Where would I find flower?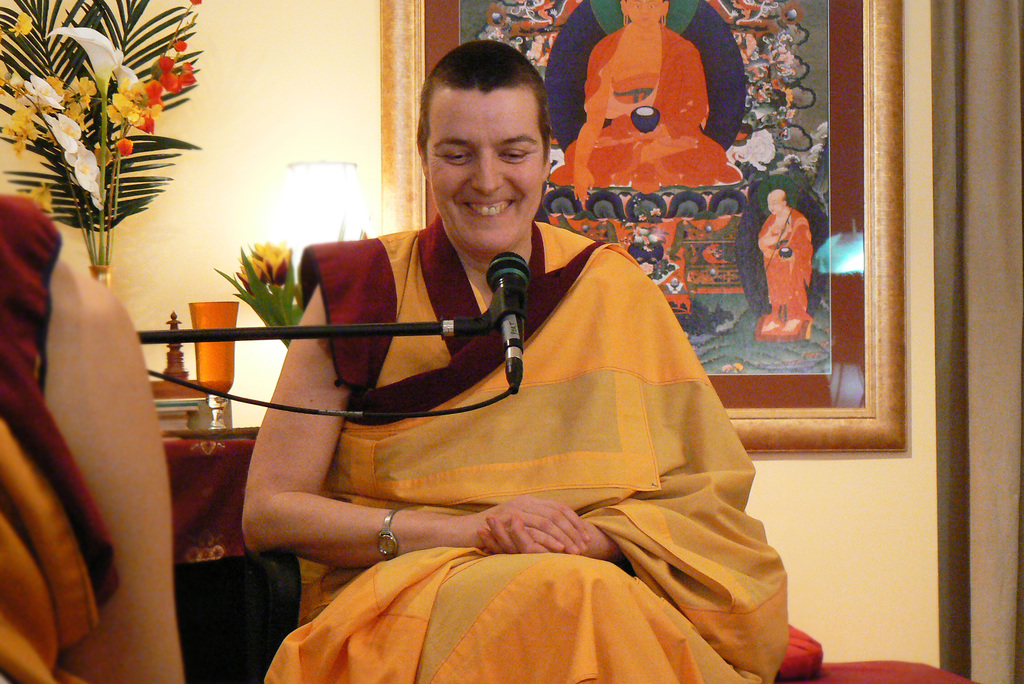
At 10:12:32:37.
